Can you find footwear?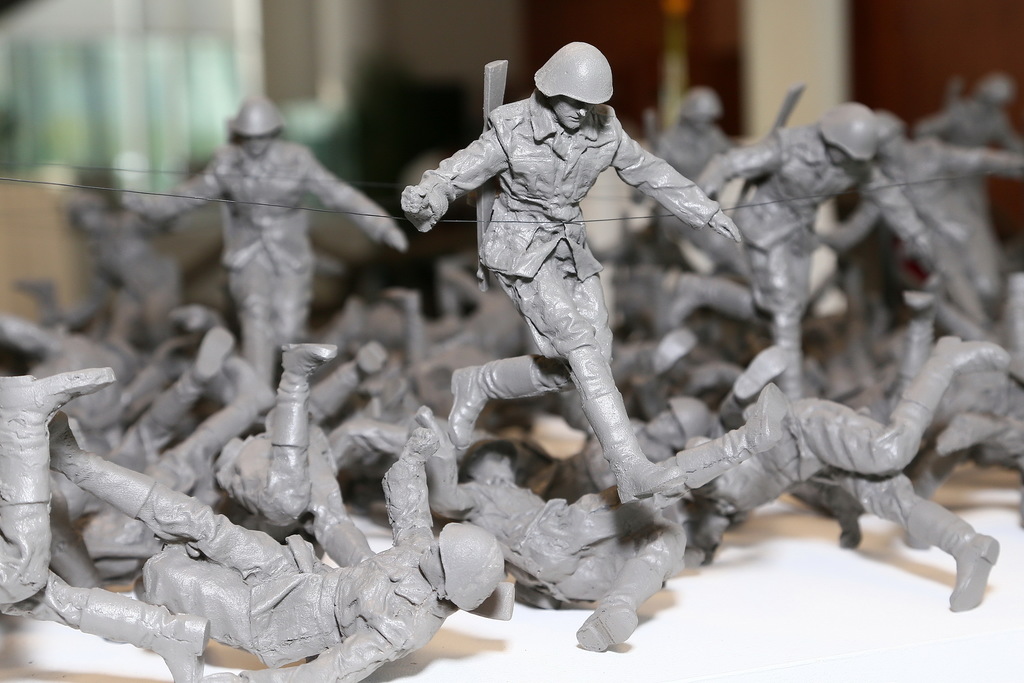
Yes, bounding box: pyautogui.locateOnScreen(935, 522, 1001, 609).
